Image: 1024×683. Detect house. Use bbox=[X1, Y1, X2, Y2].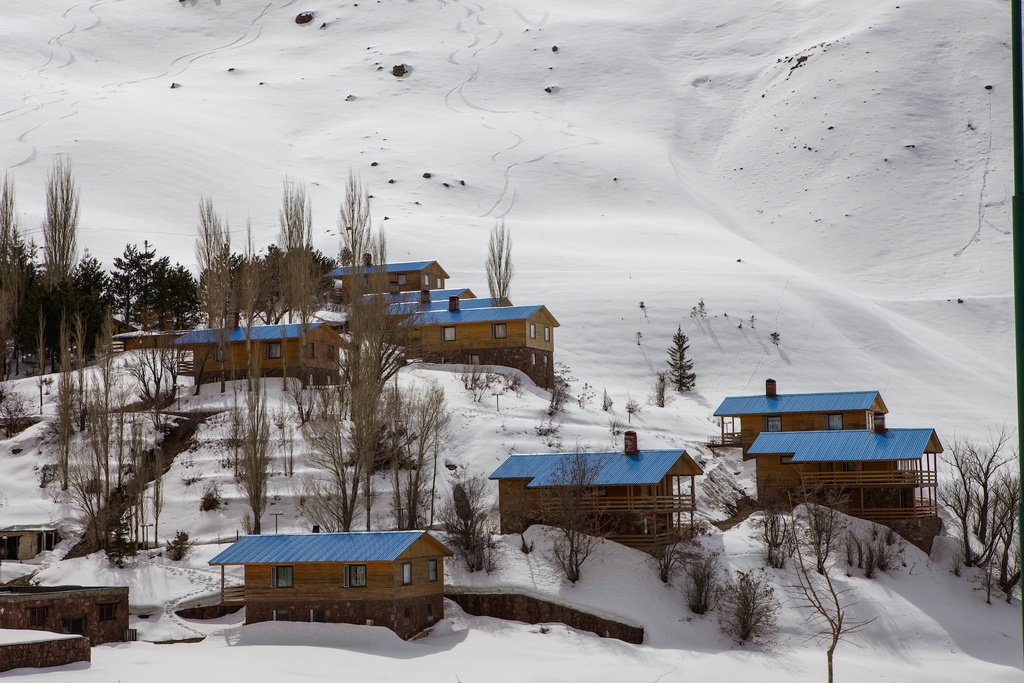
bbox=[742, 425, 947, 559].
